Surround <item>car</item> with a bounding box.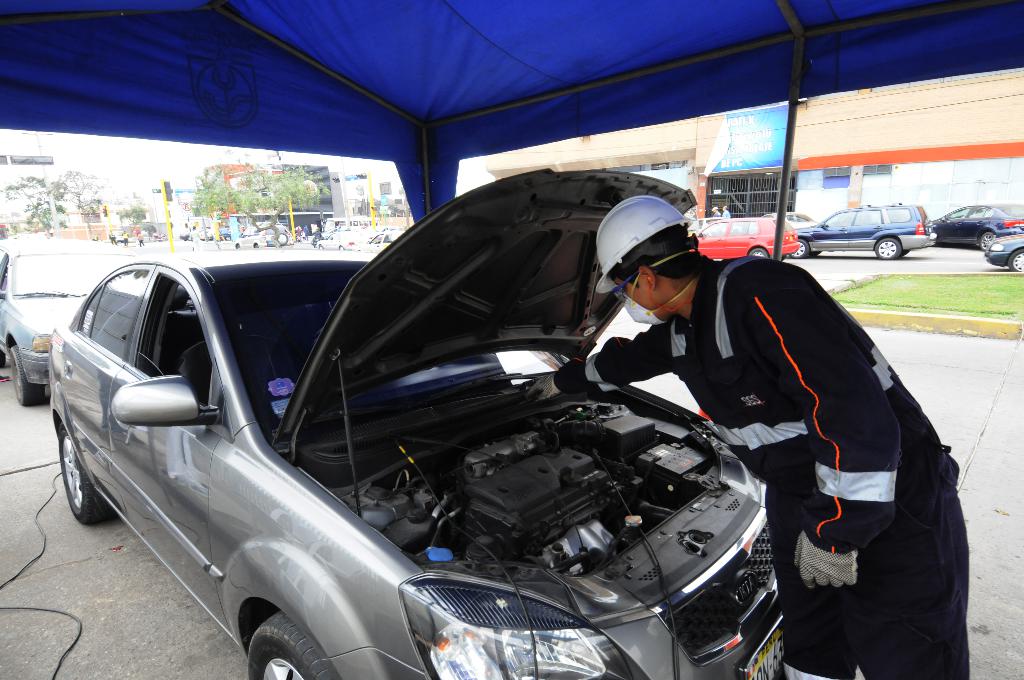
982 226 1023 266.
